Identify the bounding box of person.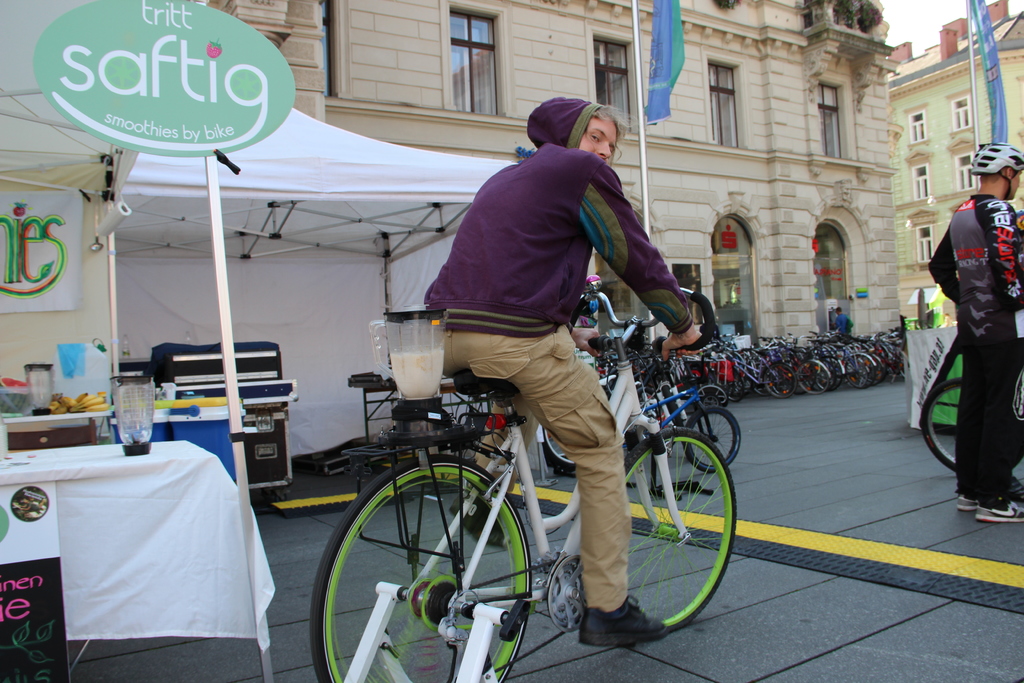
box=[823, 308, 853, 345].
